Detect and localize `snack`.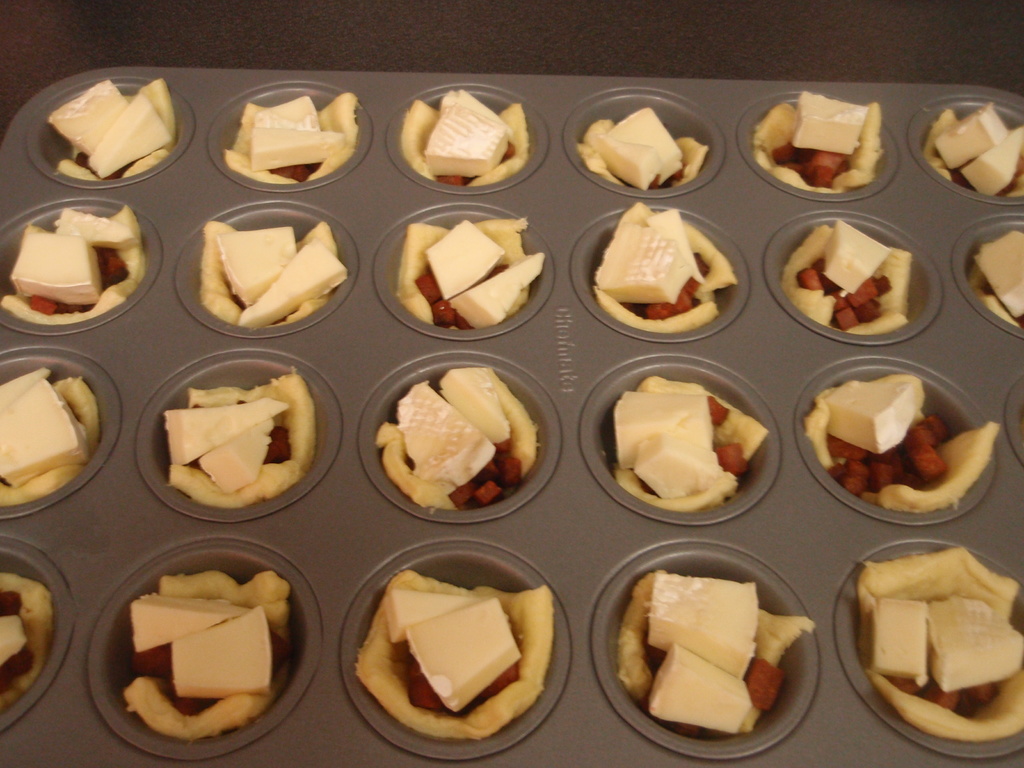
Localized at (222, 102, 360, 186).
